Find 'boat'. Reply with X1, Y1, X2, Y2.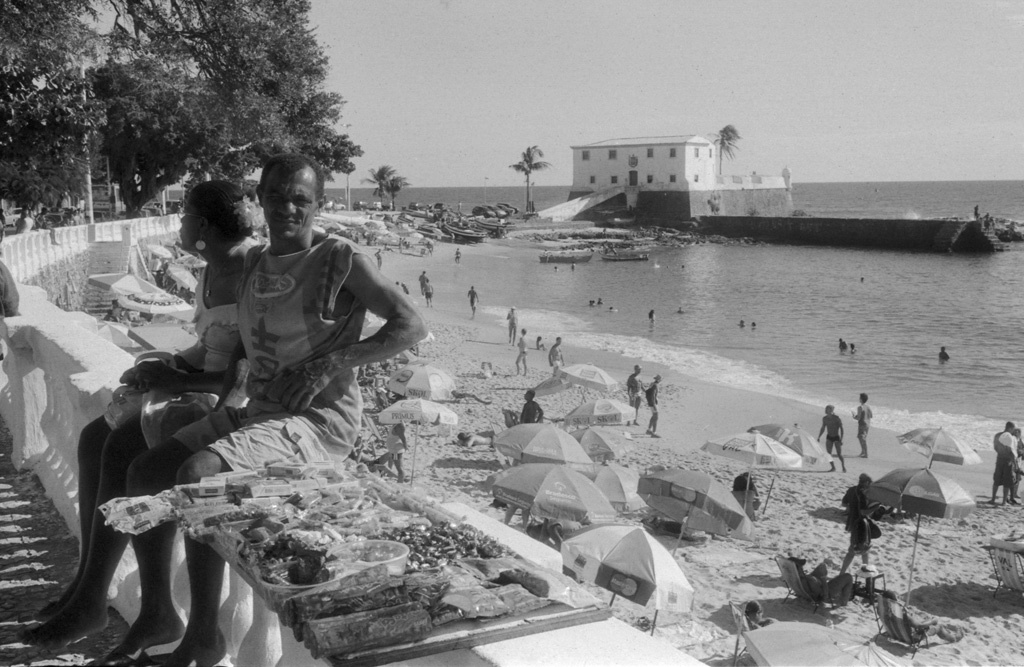
477, 218, 516, 235.
